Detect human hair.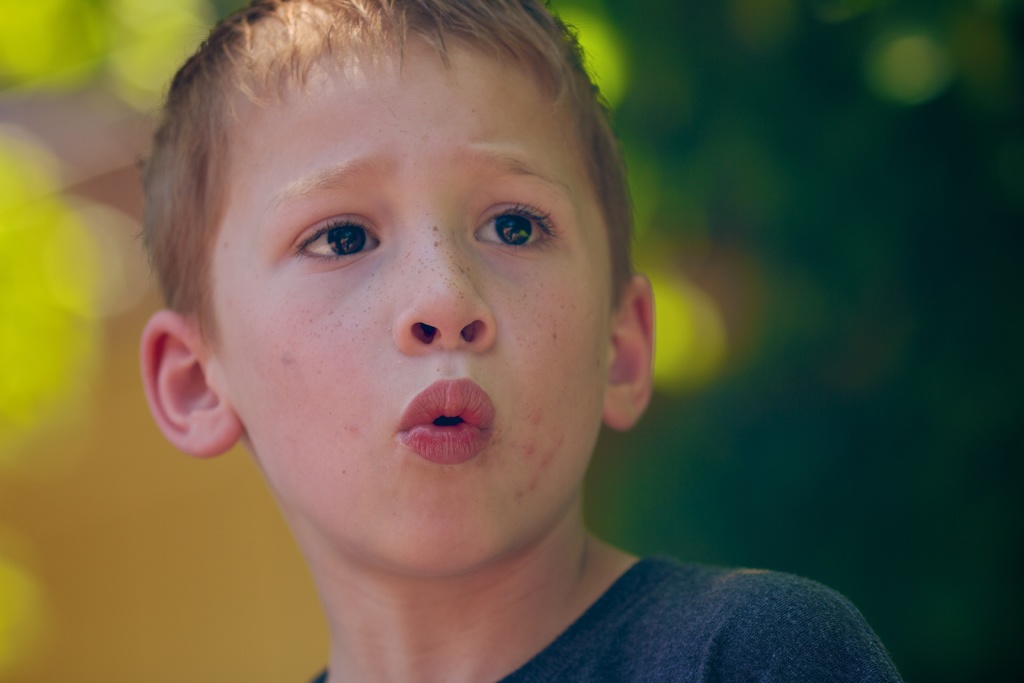
Detected at 124, 0, 656, 349.
